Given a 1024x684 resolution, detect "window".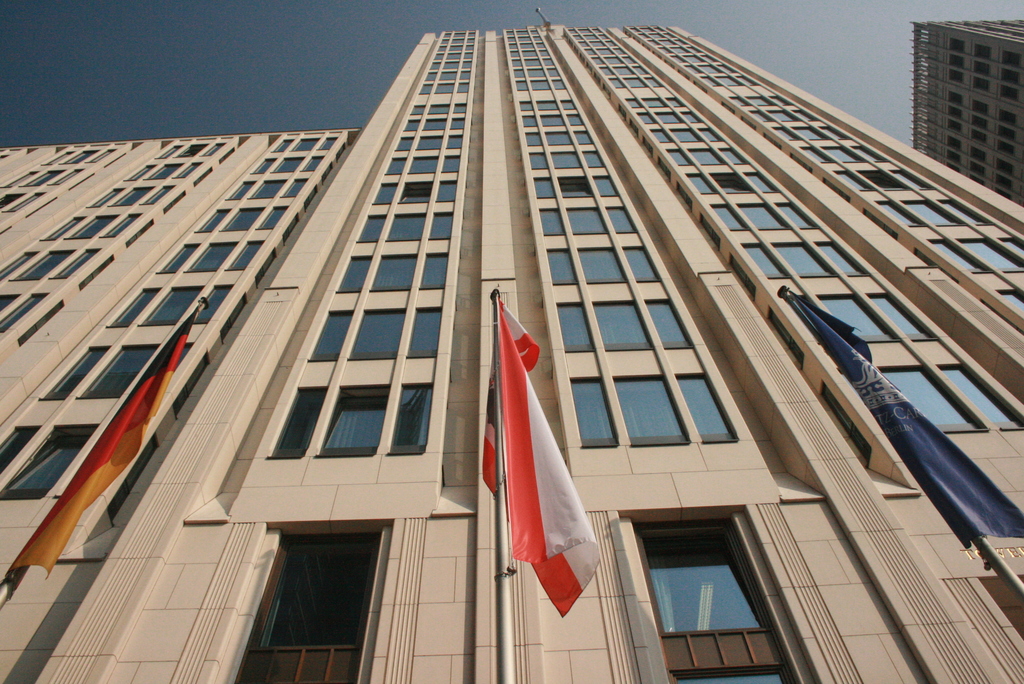
<region>767, 107, 787, 121</region>.
